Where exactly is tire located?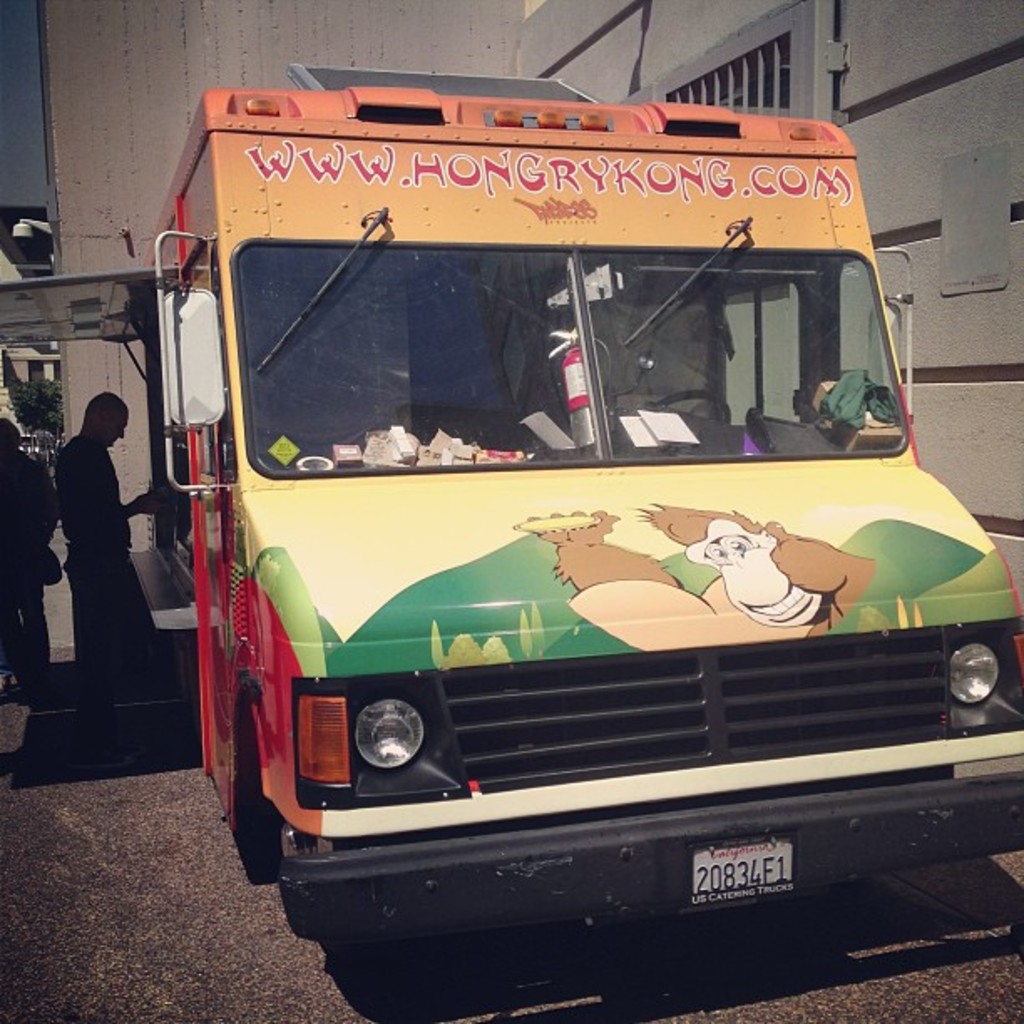
Its bounding box is locate(274, 813, 345, 939).
